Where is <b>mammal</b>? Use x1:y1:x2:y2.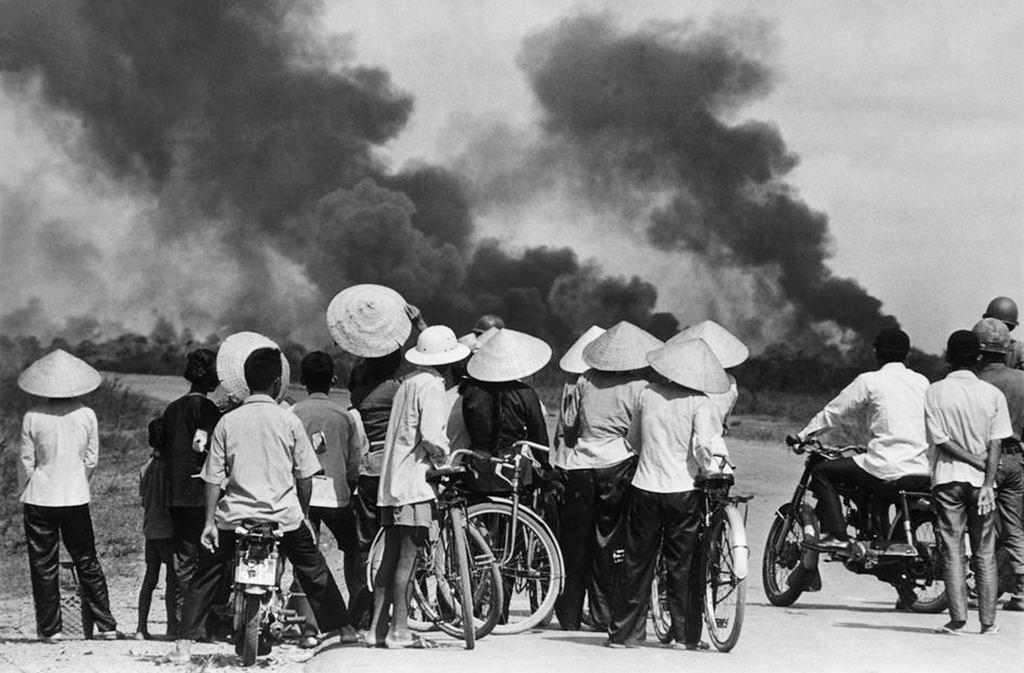
477:314:506:337.
